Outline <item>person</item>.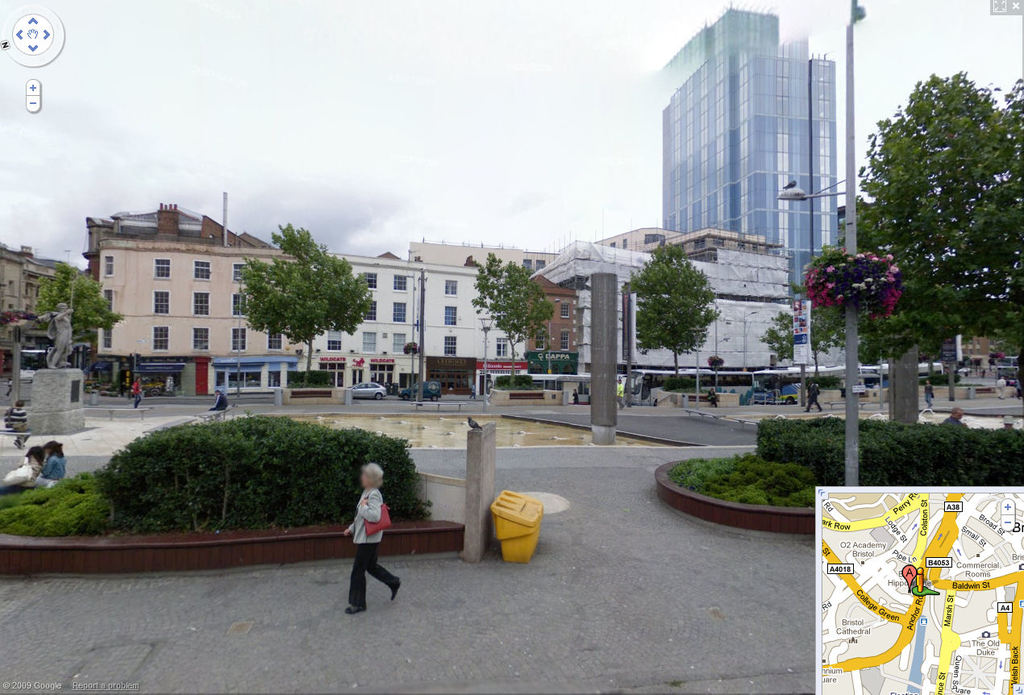
Outline: BBox(38, 441, 69, 480).
